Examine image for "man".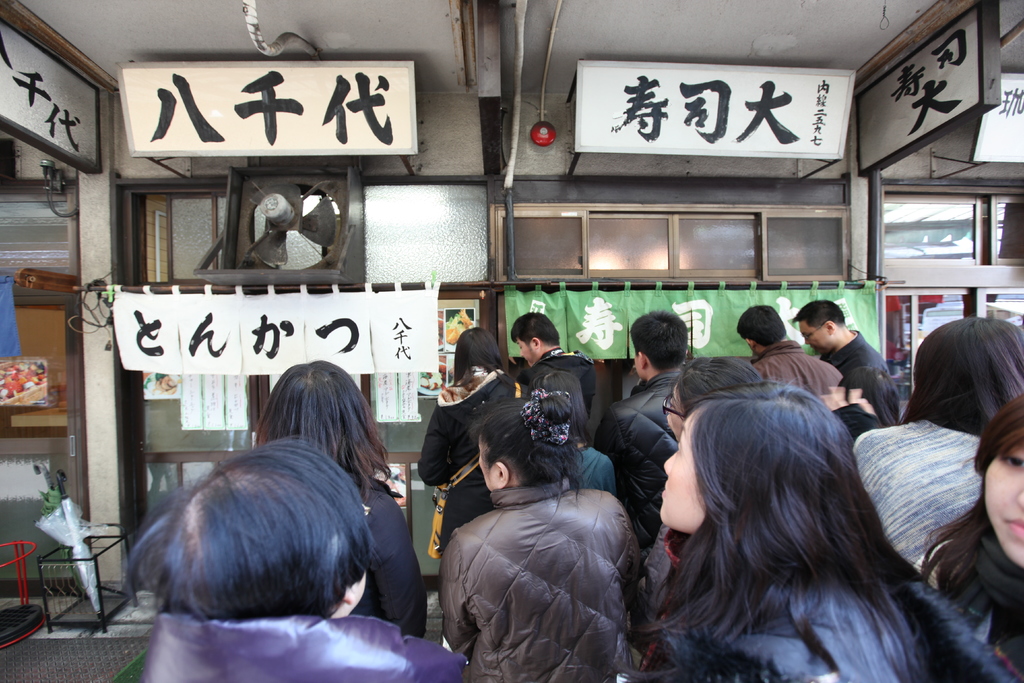
Examination result: <box>786,300,885,386</box>.
